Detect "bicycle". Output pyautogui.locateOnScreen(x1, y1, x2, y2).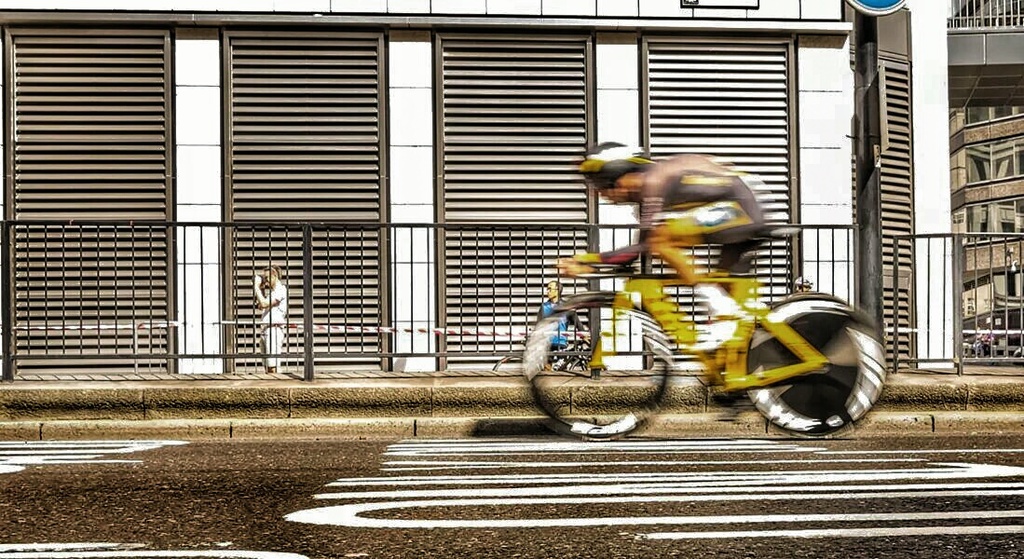
pyautogui.locateOnScreen(525, 233, 891, 442).
